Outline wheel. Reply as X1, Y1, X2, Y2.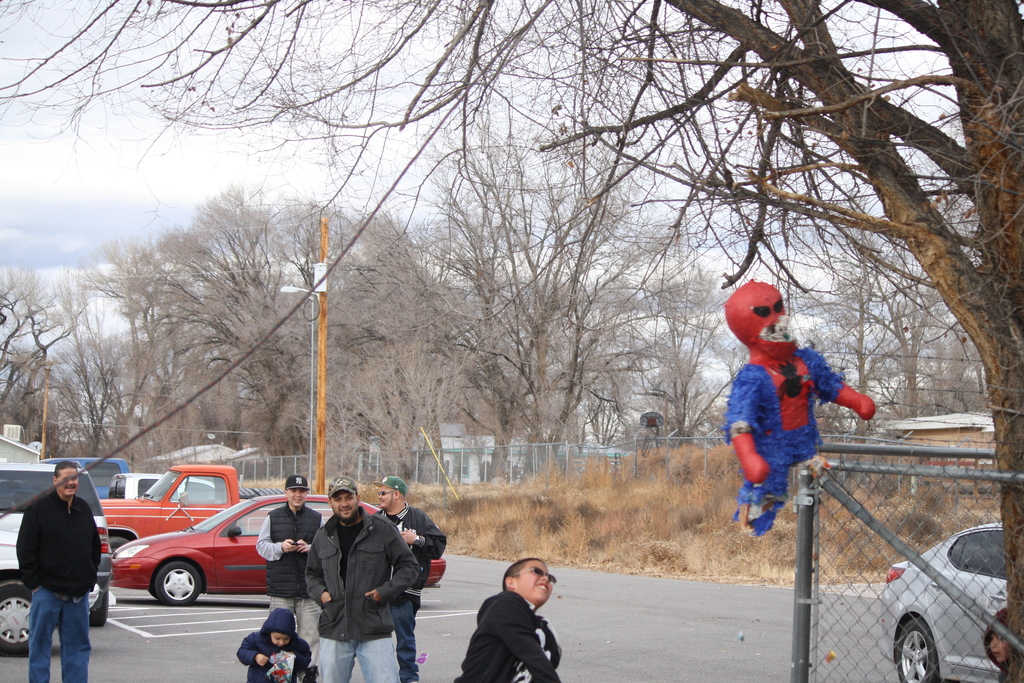
0, 580, 31, 658.
